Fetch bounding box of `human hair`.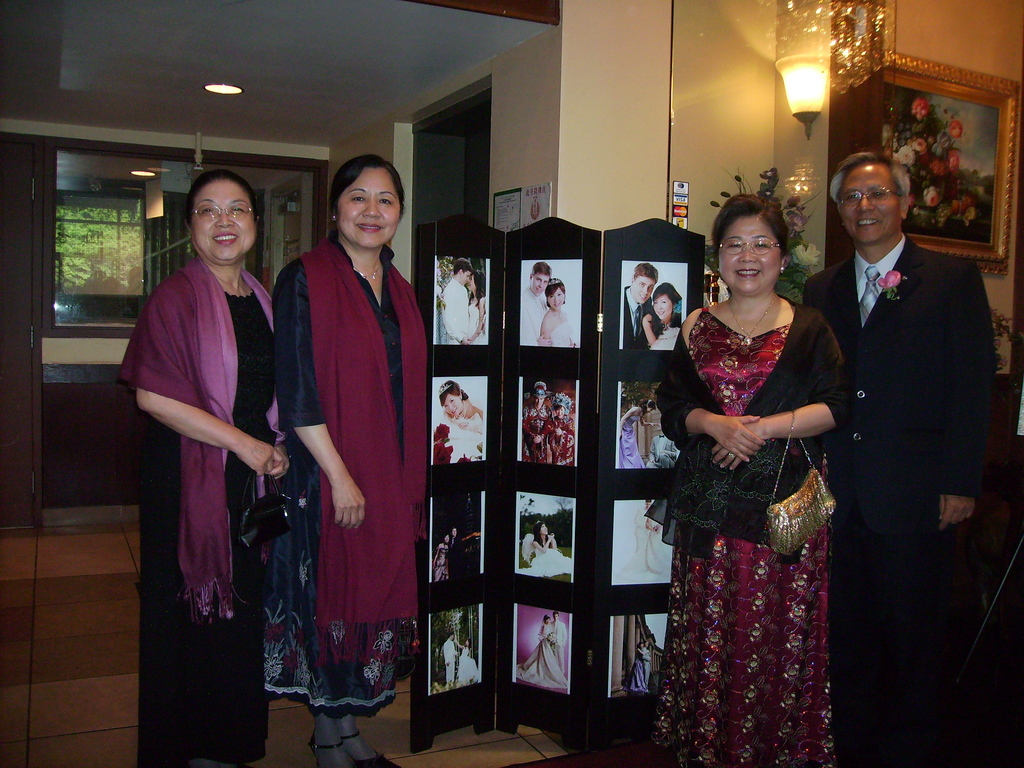
Bbox: pyautogui.locateOnScreen(453, 259, 468, 273).
